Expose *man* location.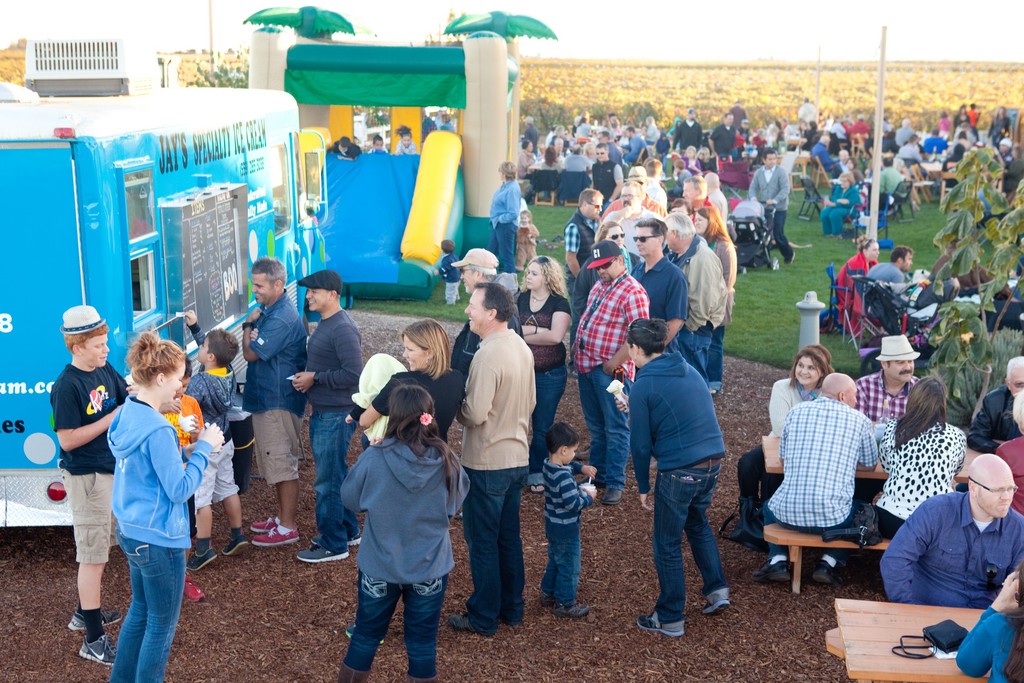
Exposed at (left=566, top=115, right=598, bottom=146).
